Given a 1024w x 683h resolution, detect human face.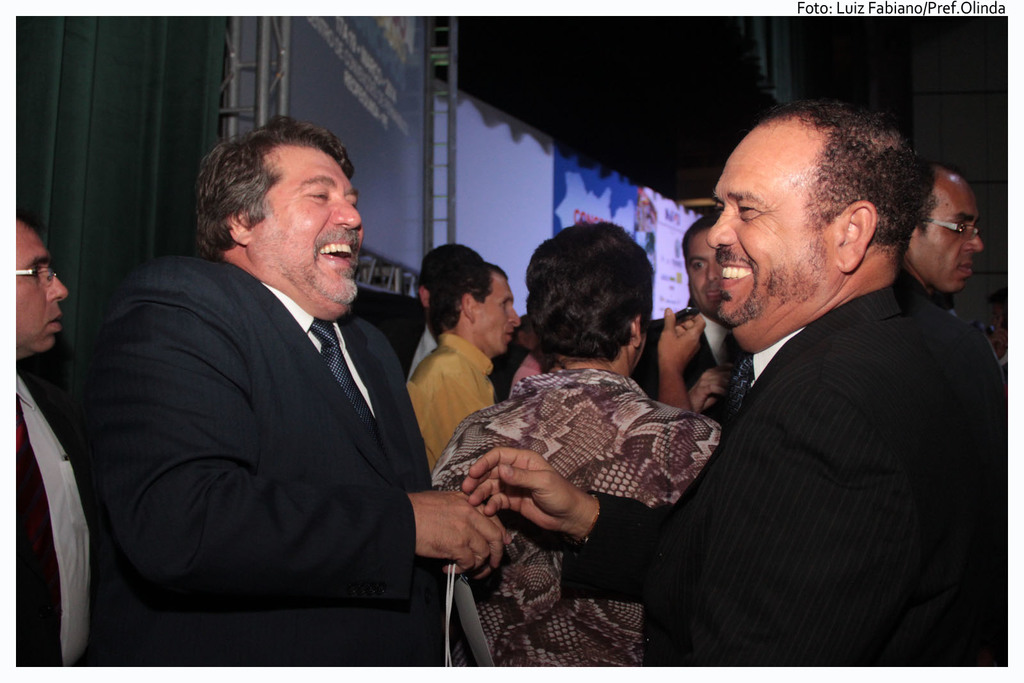
{"left": 10, "top": 220, "right": 67, "bottom": 355}.
